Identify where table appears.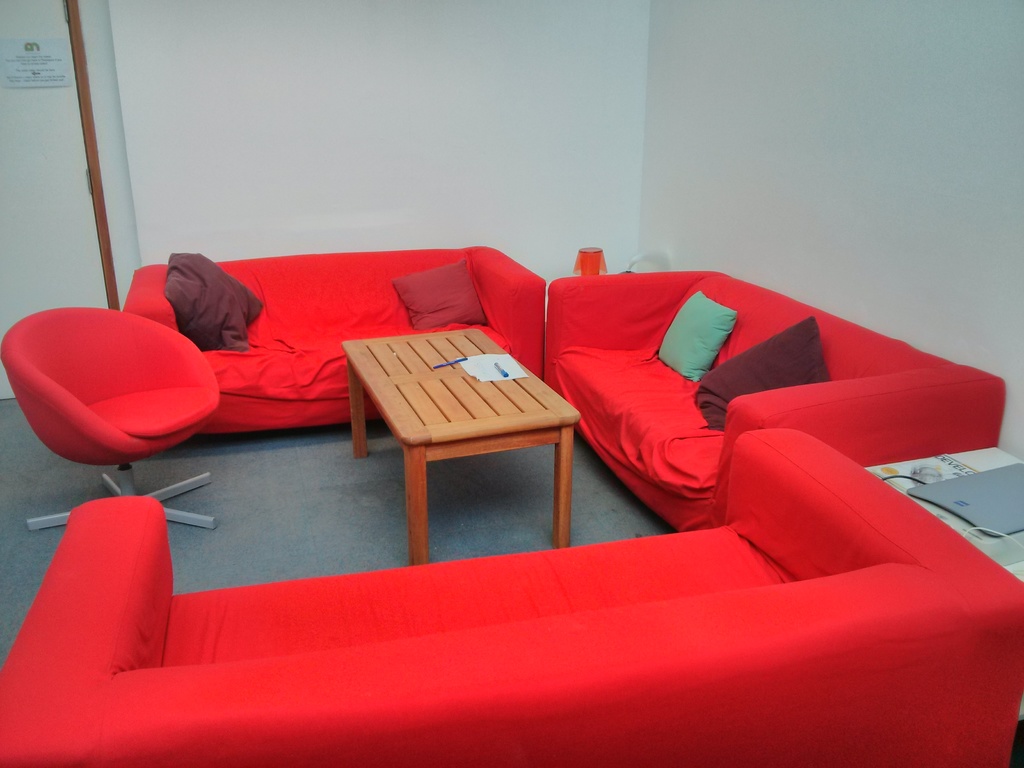
Appears at bbox=(864, 446, 1023, 720).
